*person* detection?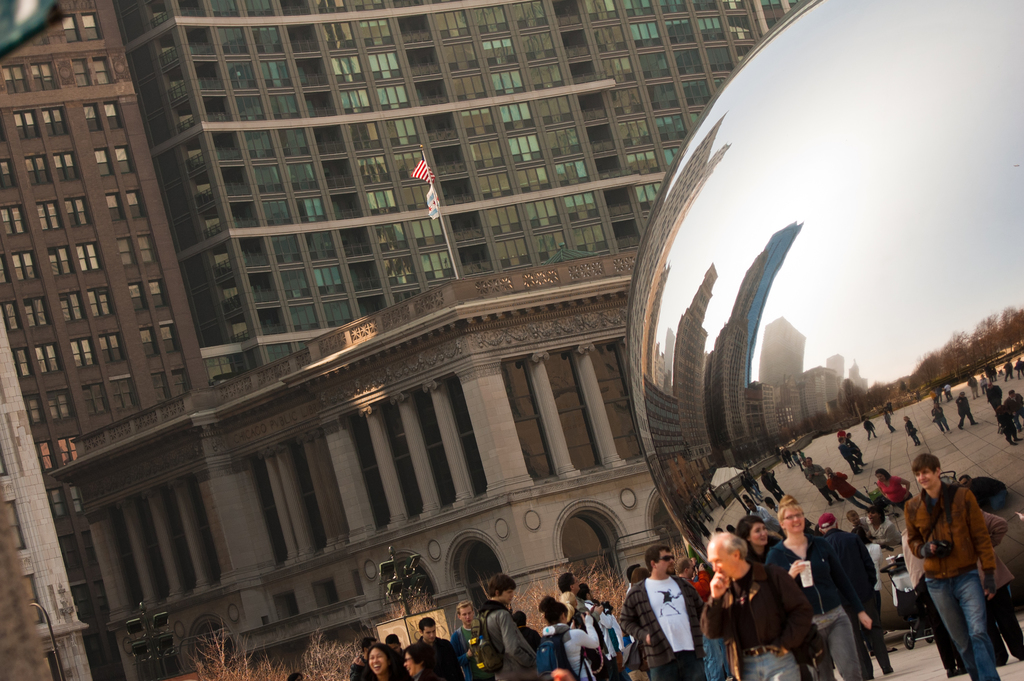
select_region(400, 644, 455, 680)
